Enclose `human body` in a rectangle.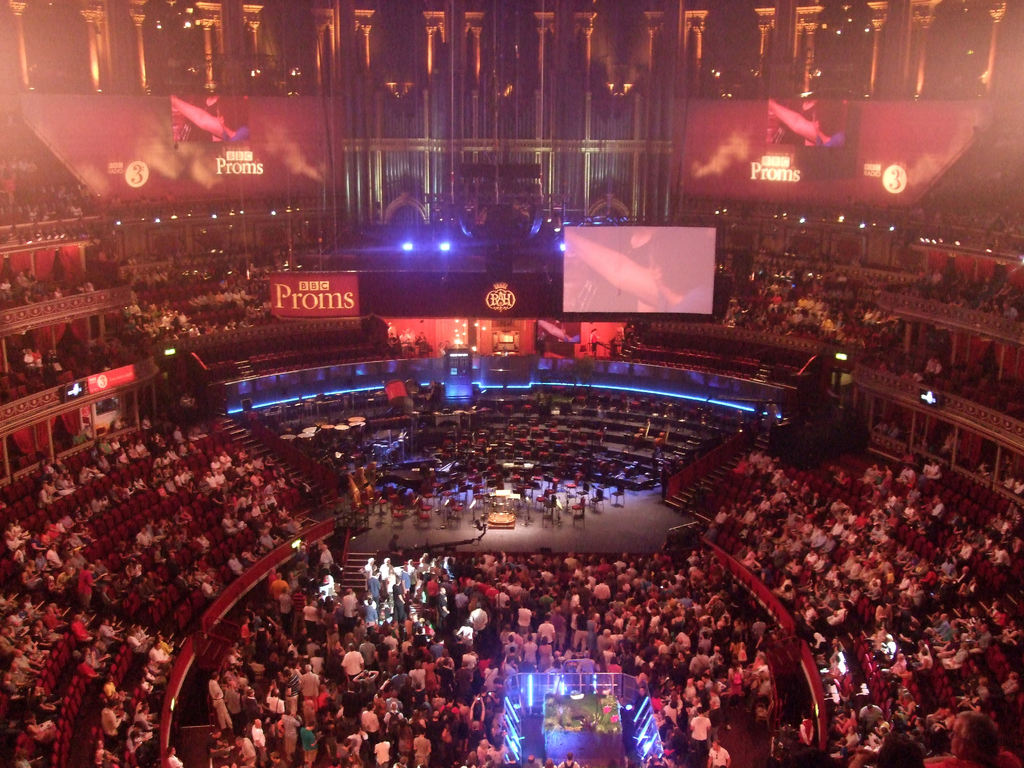
detection(813, 529, 821, 548).
